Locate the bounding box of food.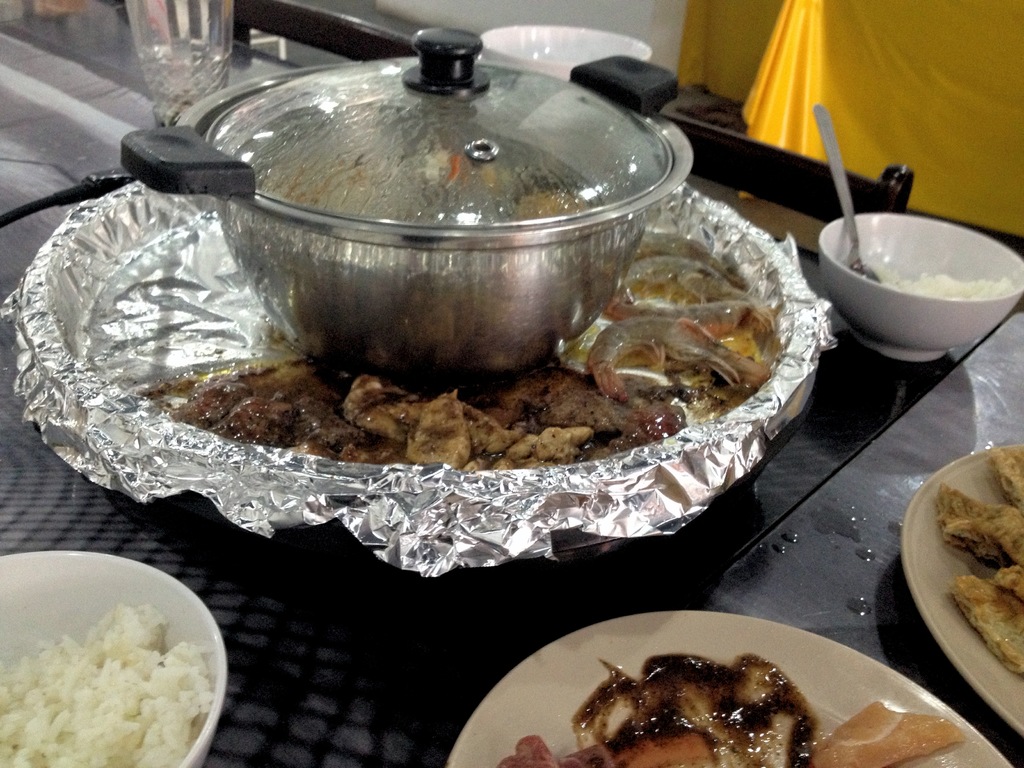
Bounding box: (948, 575, 1023, 680).
